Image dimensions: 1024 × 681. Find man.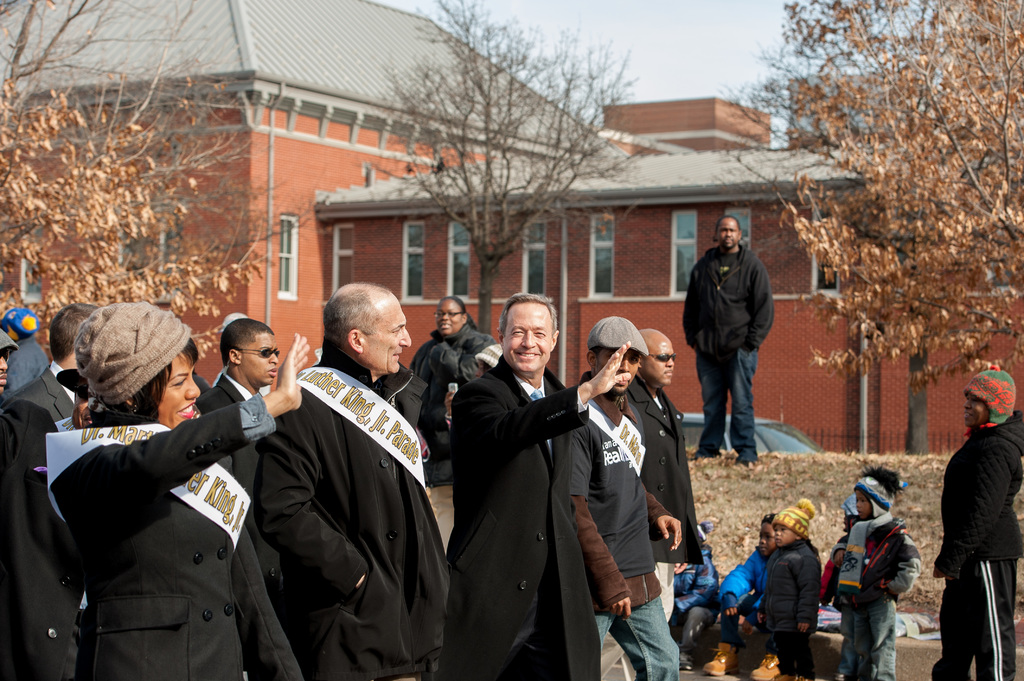
{"x1": 4, "y1": 303, "x2": 105, "y2": 438}.
